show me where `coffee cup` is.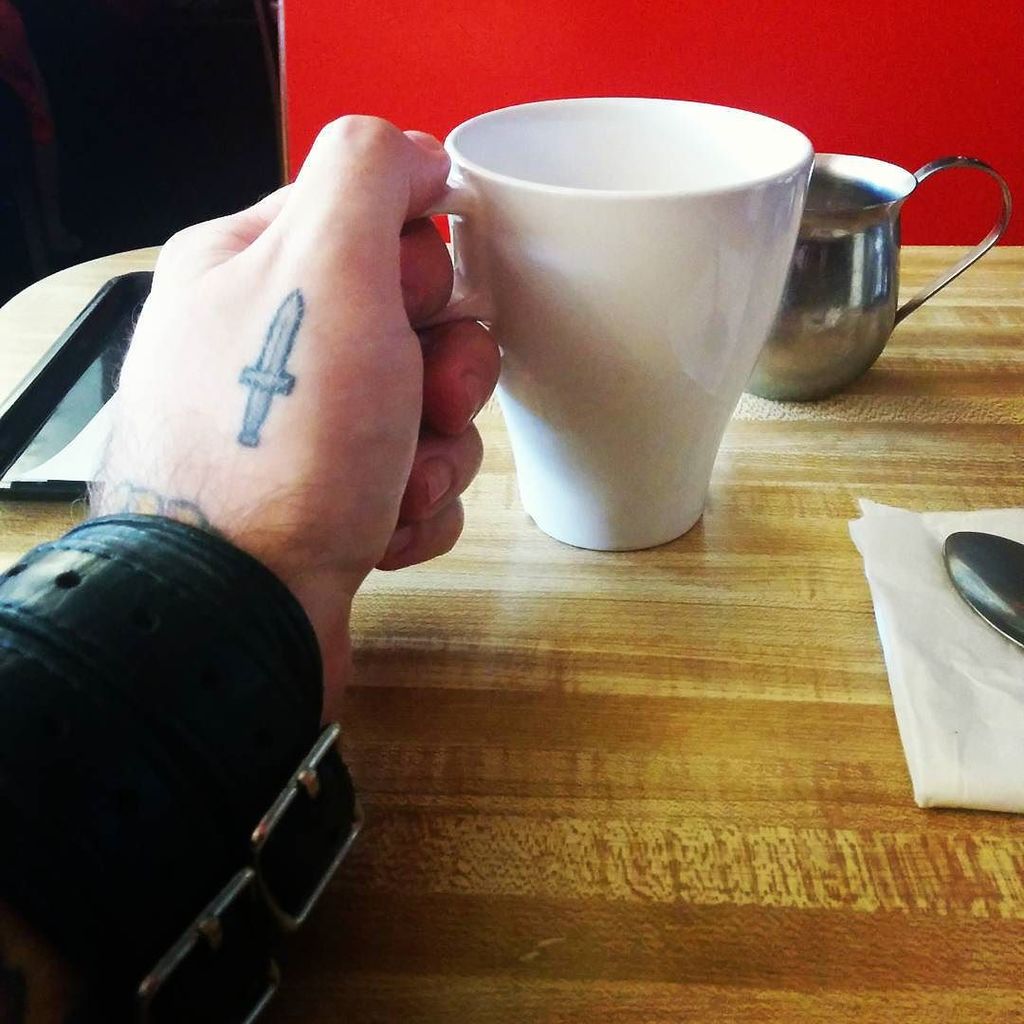
`coffee cup` is at <region>741, 153, 1010, 406</region>.
